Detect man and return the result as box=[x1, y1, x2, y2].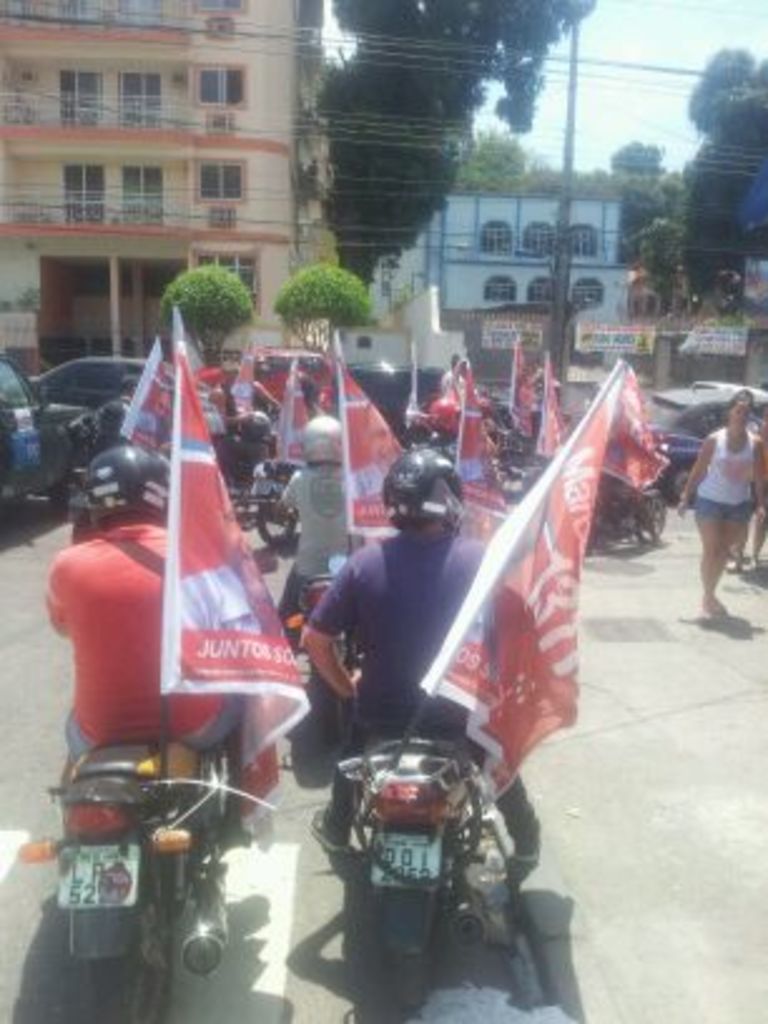
box=[38, 447, 266, 776].
